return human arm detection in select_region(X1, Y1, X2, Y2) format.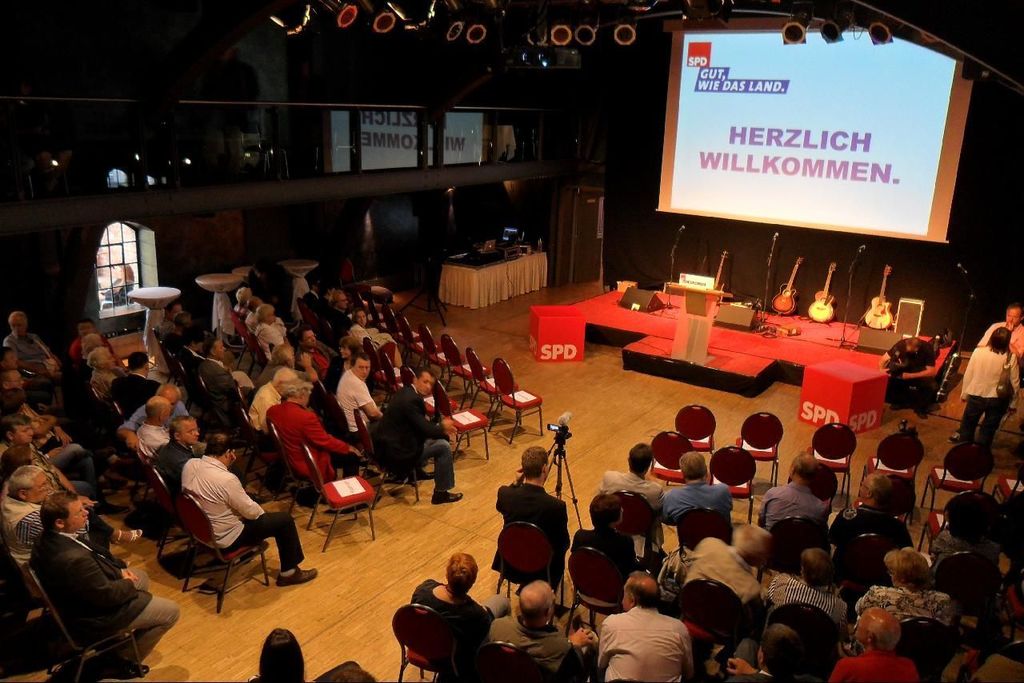
select_region(838, 607, 858, 628).
